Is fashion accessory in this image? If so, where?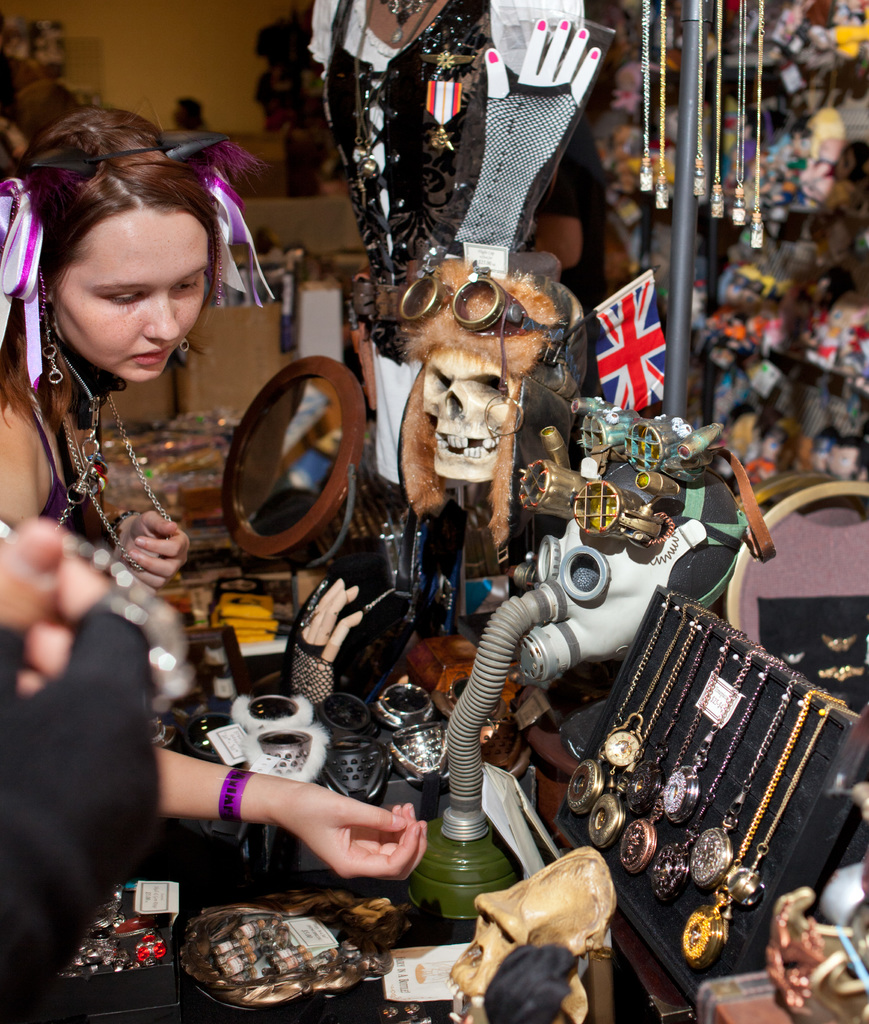
Yes, at l=353, t=0, r=436, b=177.
